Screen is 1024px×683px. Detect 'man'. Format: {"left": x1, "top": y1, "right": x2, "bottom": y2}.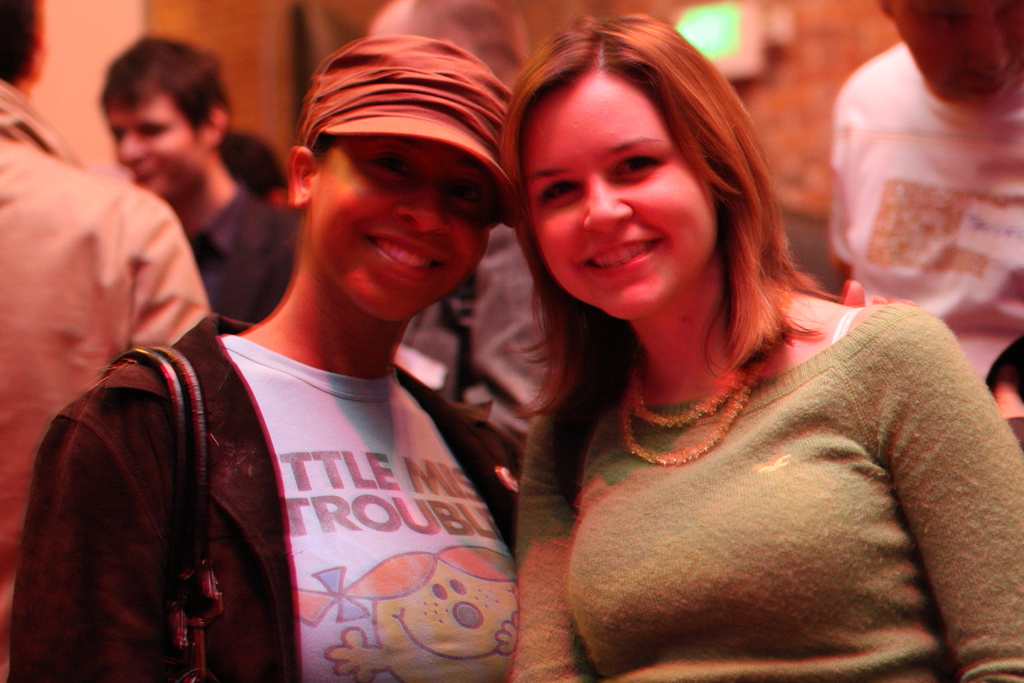
{"left": 0, "top": 0, "right": 228, "bottom": 682}.
